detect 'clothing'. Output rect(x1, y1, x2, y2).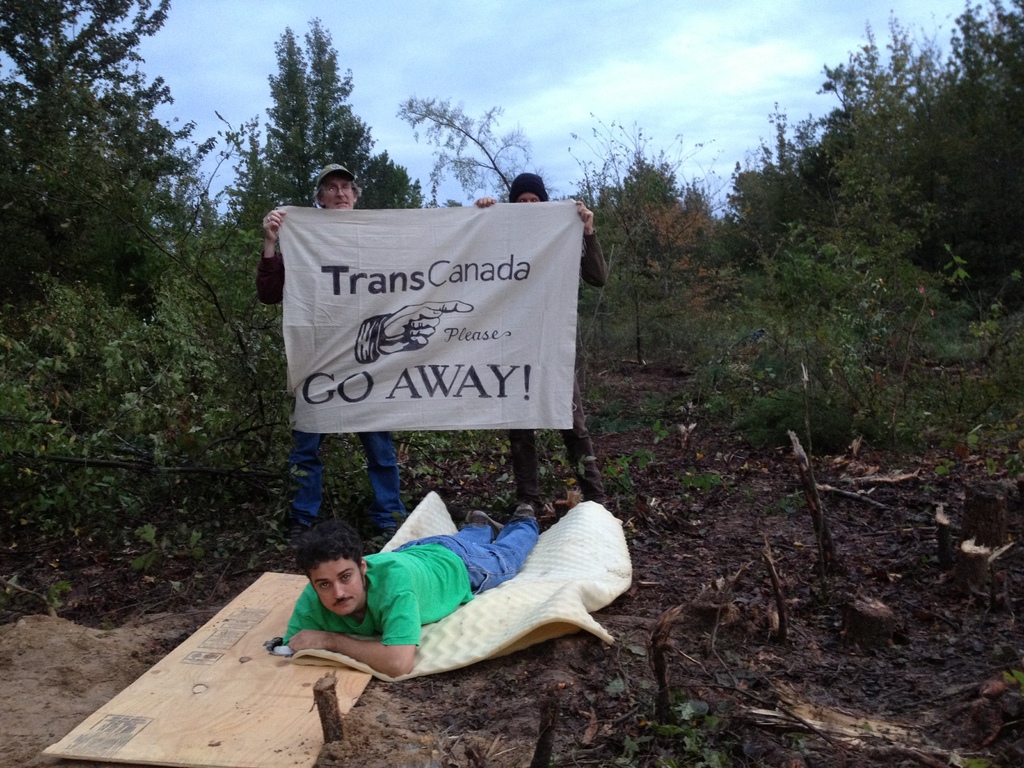
rect(255, 254, 408, 524).
